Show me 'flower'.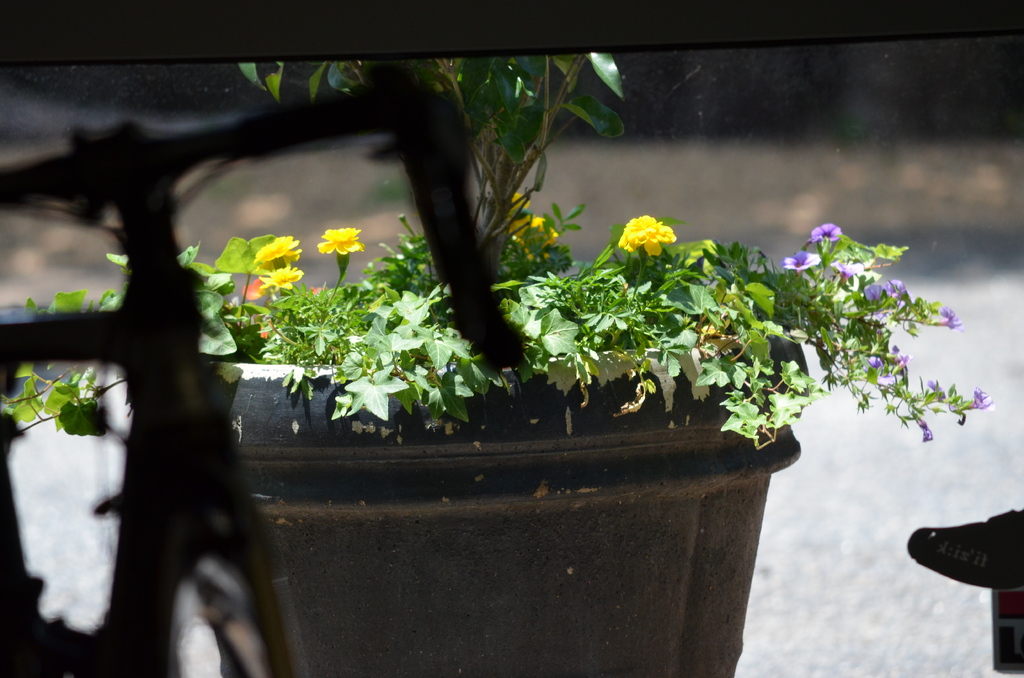
'flower' is here: select_region(616, 213, 676, 257).
